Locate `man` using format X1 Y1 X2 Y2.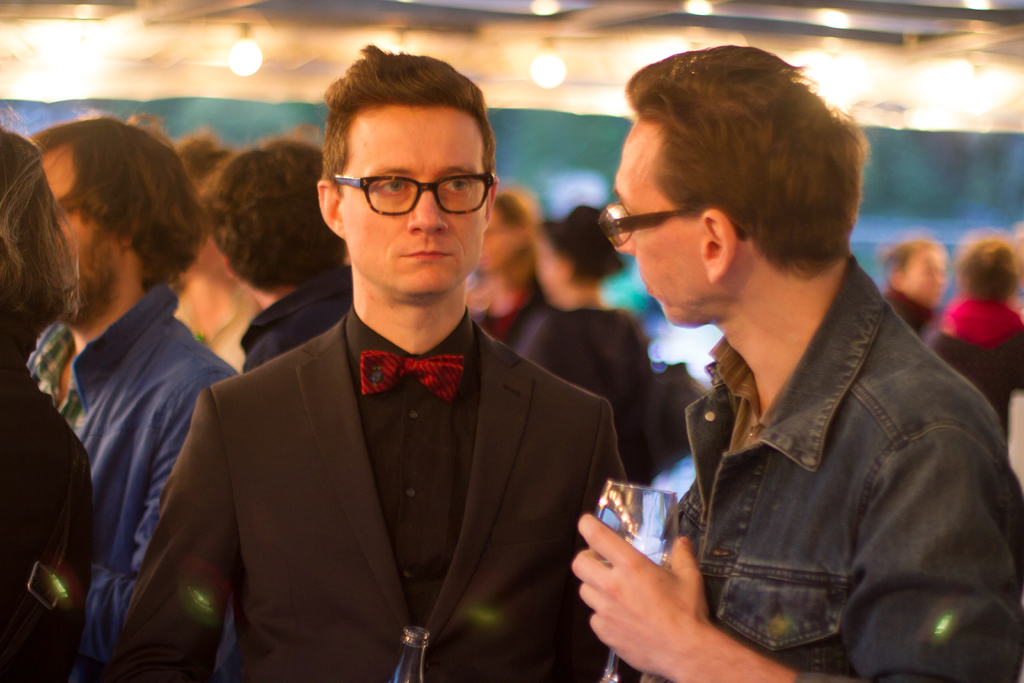
200 139 352 372.
